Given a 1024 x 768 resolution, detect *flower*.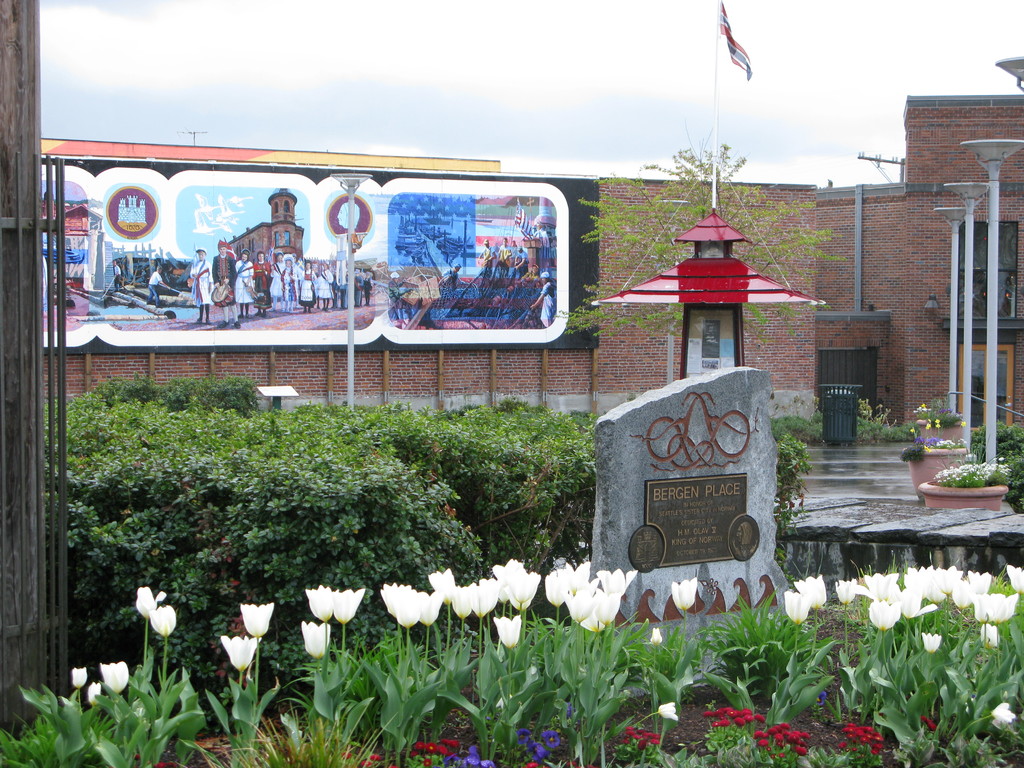
pyautogui.locateOnScreen(588, 764, 596, 767).
